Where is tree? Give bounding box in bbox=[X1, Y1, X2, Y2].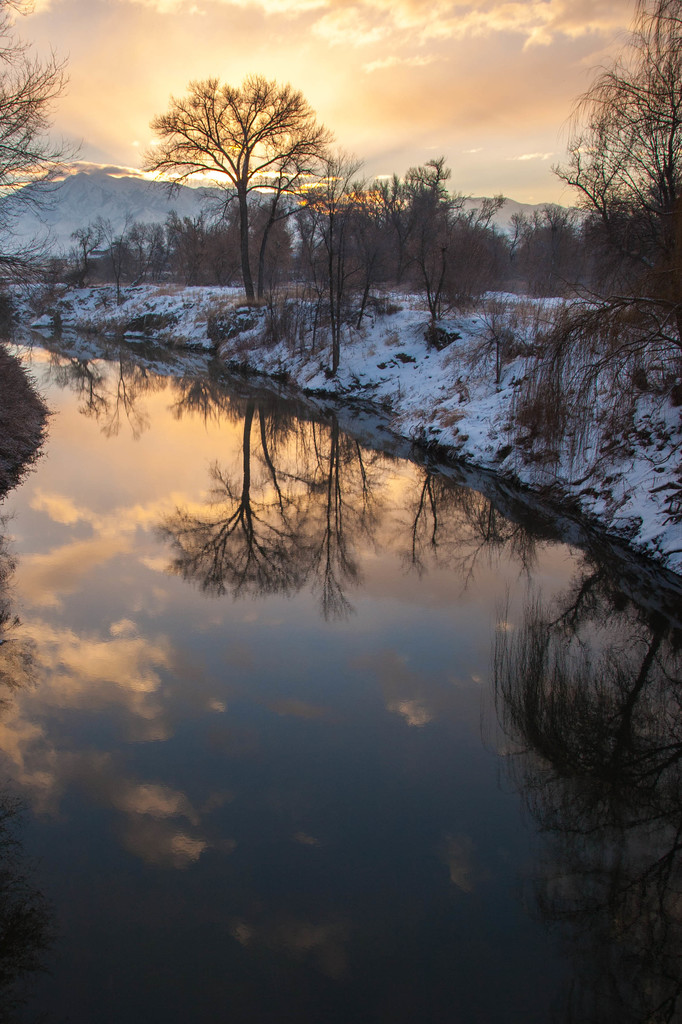
bbox=[289, 167, 393, 384].
